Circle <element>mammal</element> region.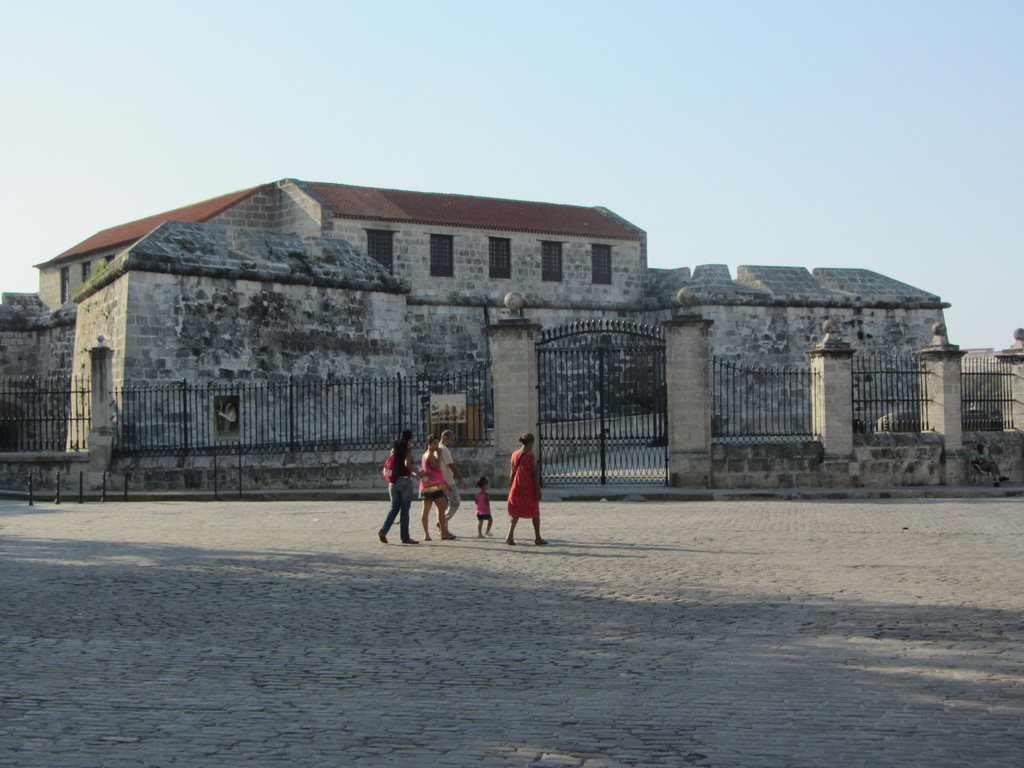
Region: bbox(376, 428, 422, 543).
